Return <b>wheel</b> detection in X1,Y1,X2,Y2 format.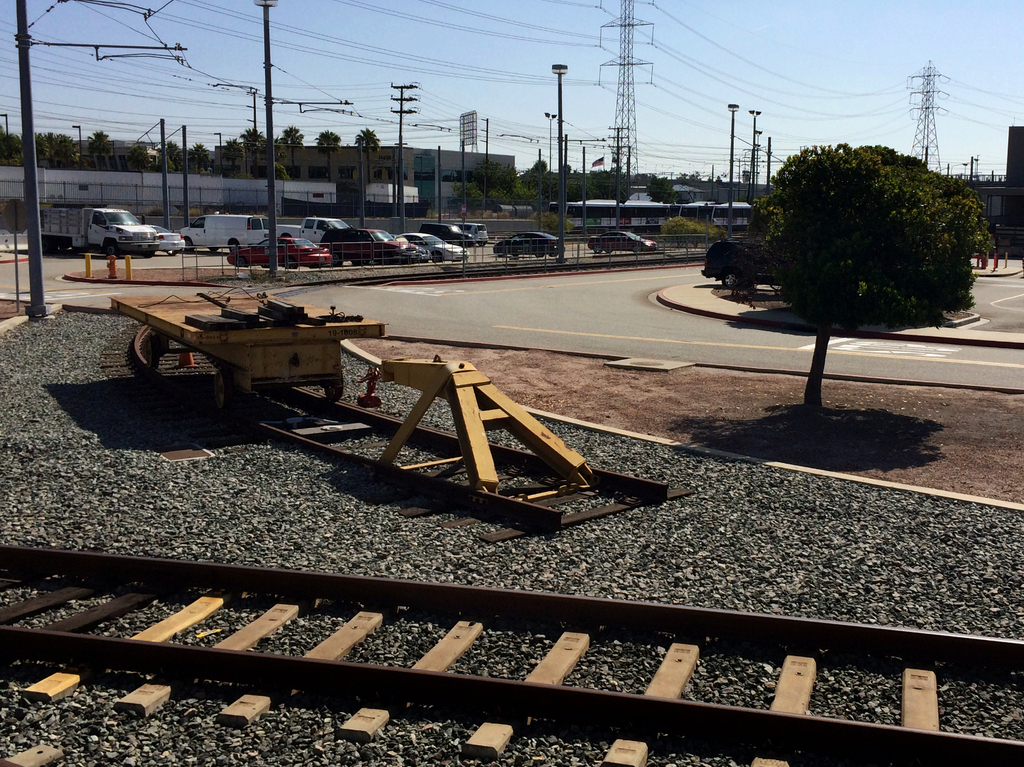
348,259,365,267.
